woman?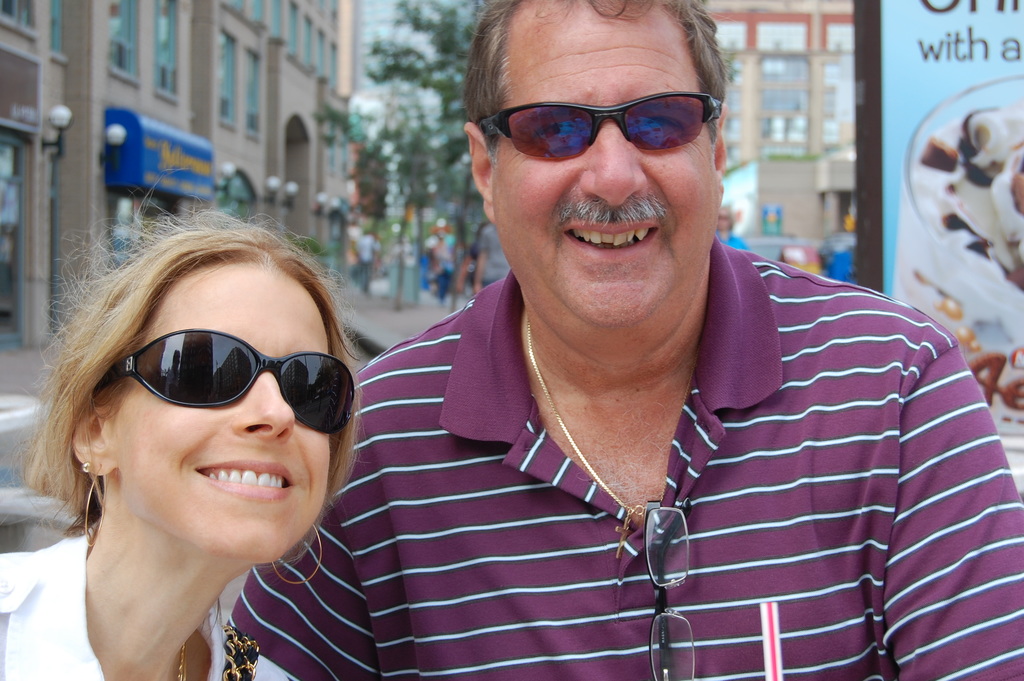
0,163,367,680
